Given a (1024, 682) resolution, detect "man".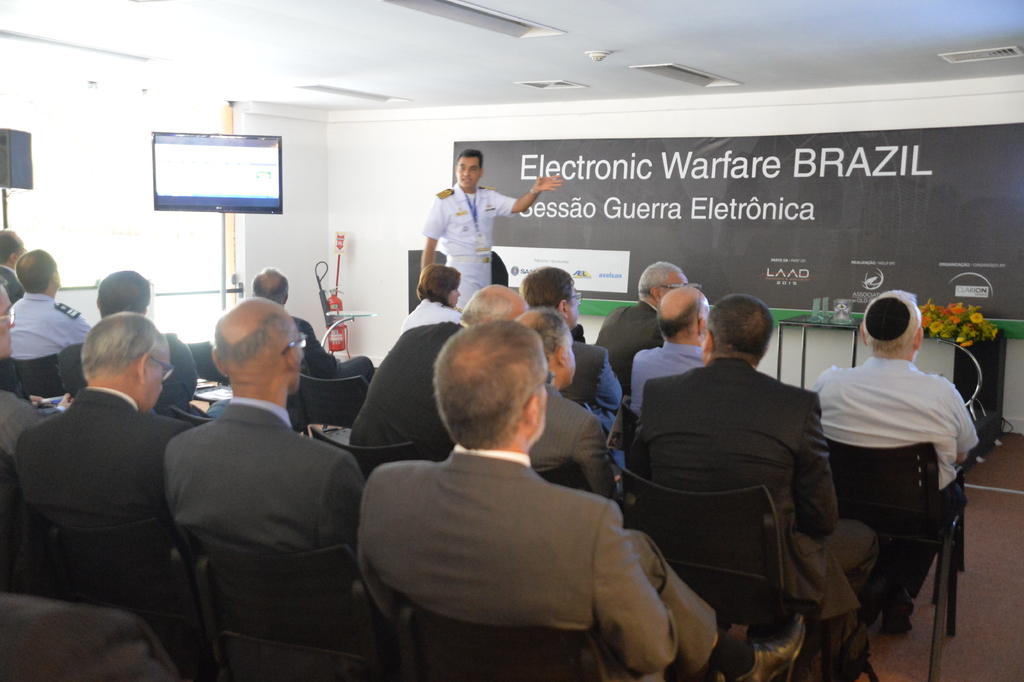
bbox(596, 263, 689, 397).
